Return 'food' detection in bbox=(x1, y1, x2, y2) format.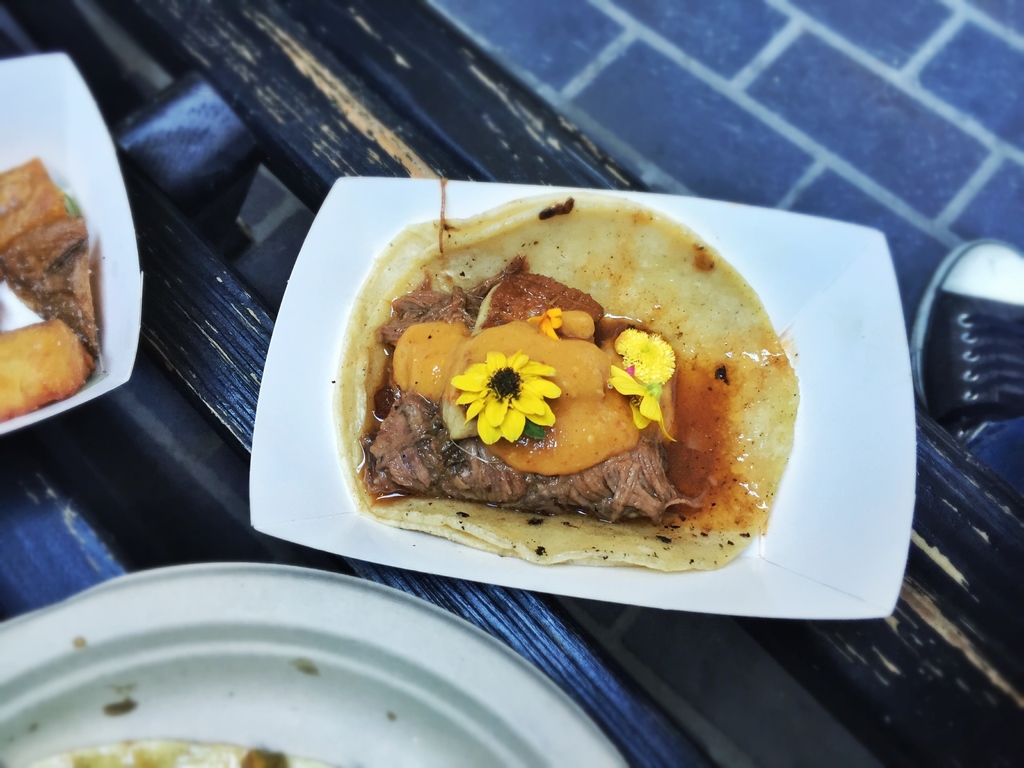
bbox=(0, 159, 107, 425).
